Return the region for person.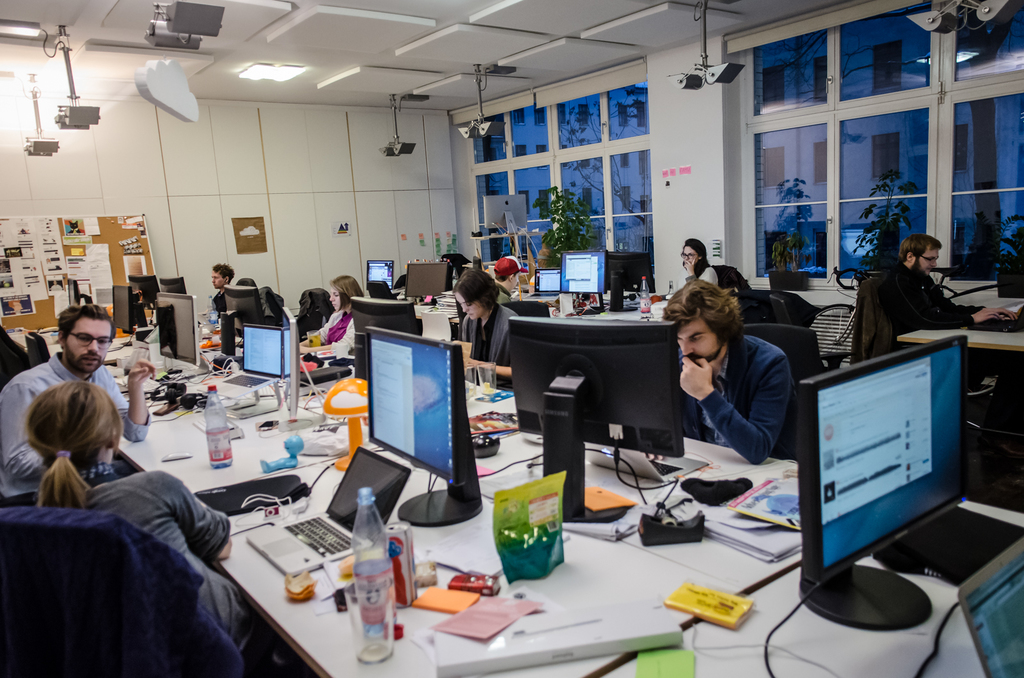
(6, 299, 161, 504).
